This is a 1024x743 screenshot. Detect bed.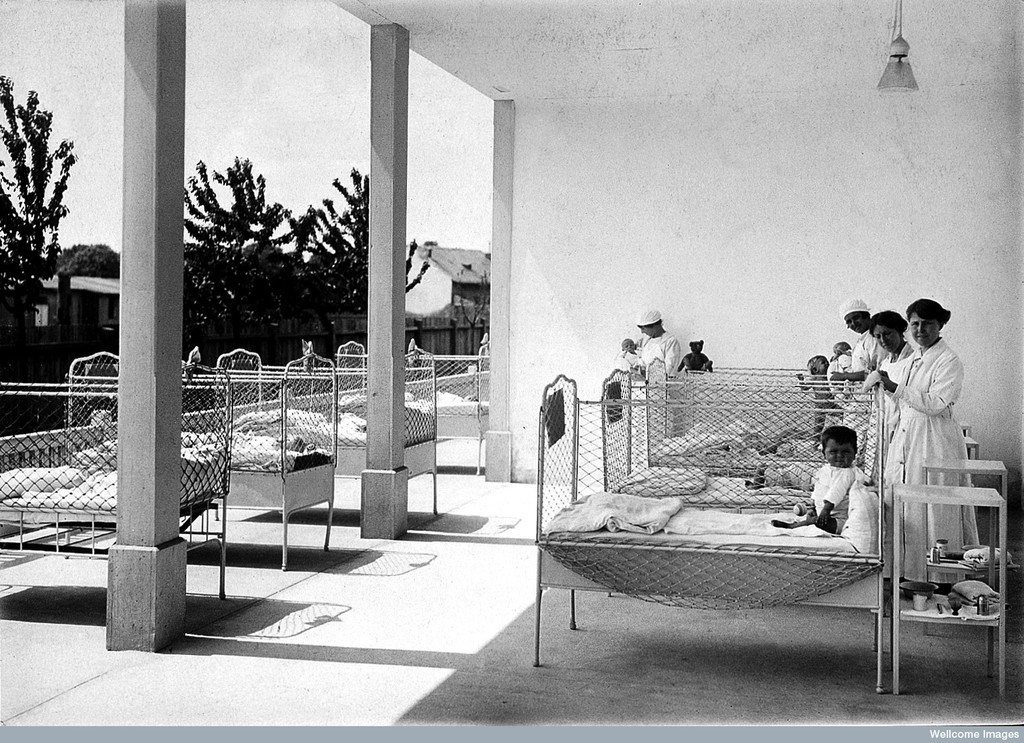
region(68, 337, 313, 569).
